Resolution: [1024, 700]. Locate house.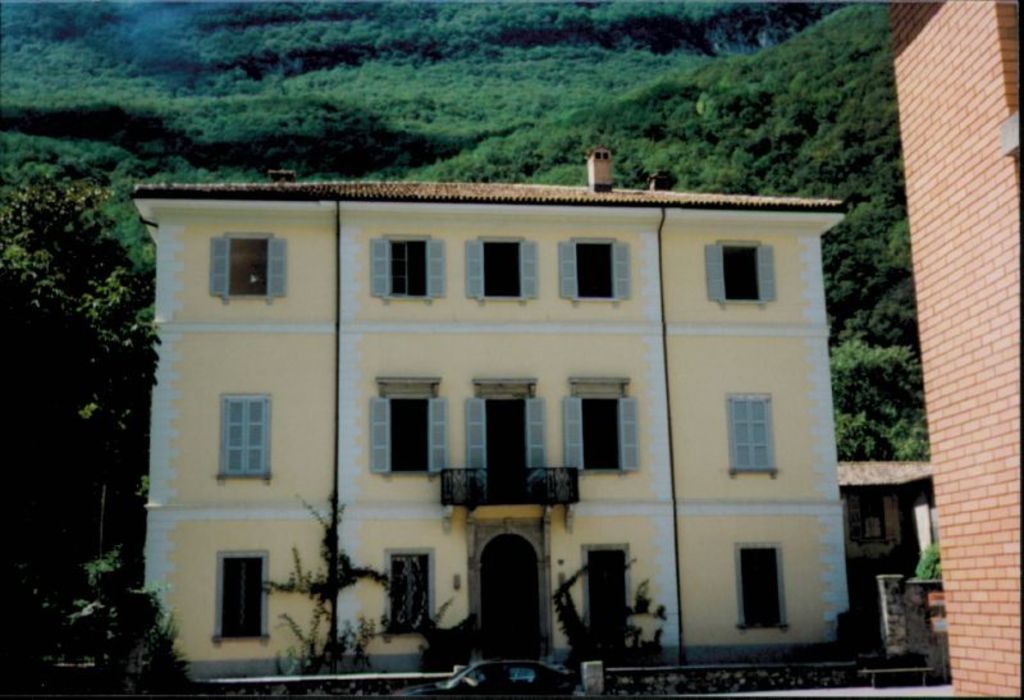
138, 145, 863, 688.
